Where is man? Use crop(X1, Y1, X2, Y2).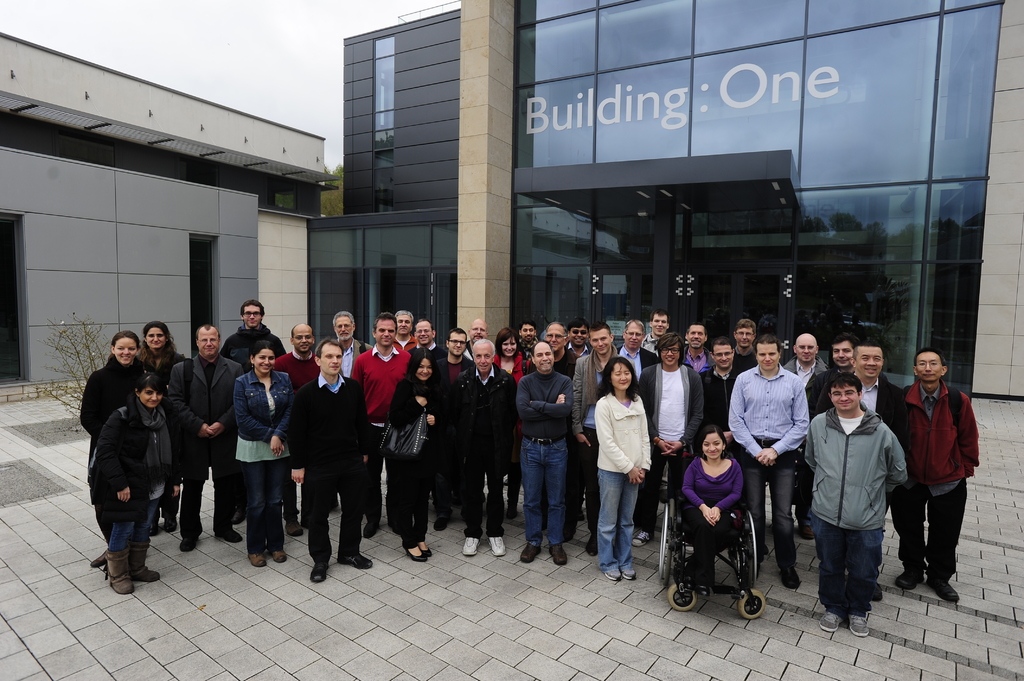
crop(216, 300, 285, 360).
